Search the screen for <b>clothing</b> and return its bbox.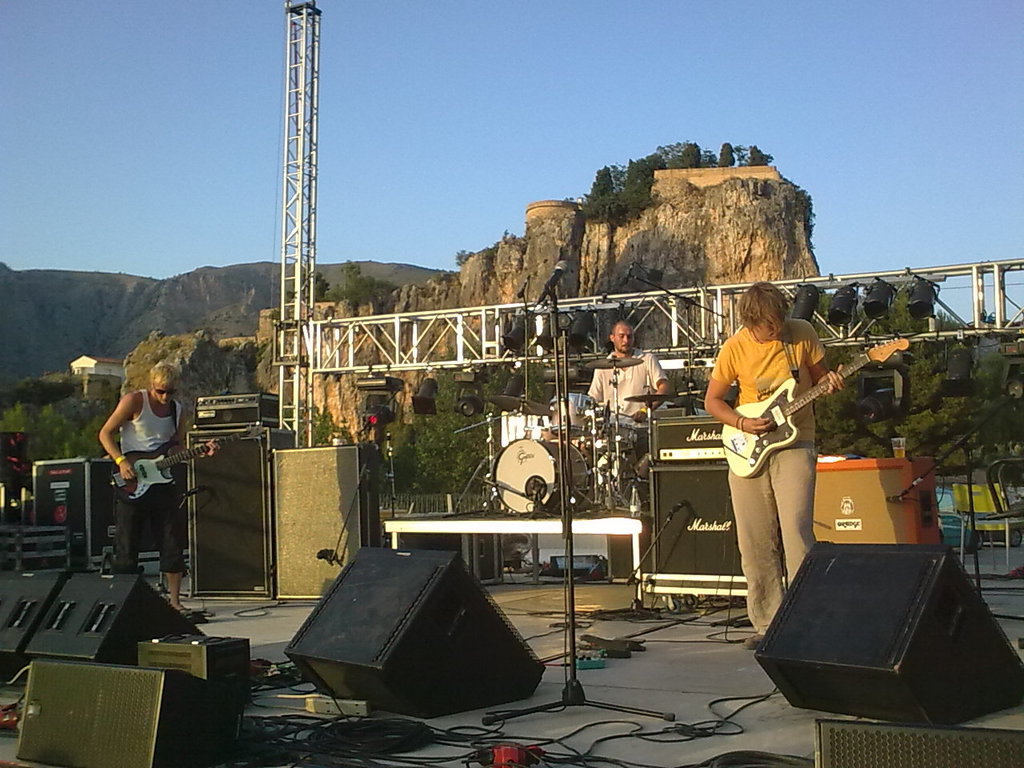
Found: region(714, 331, 826, 630).
